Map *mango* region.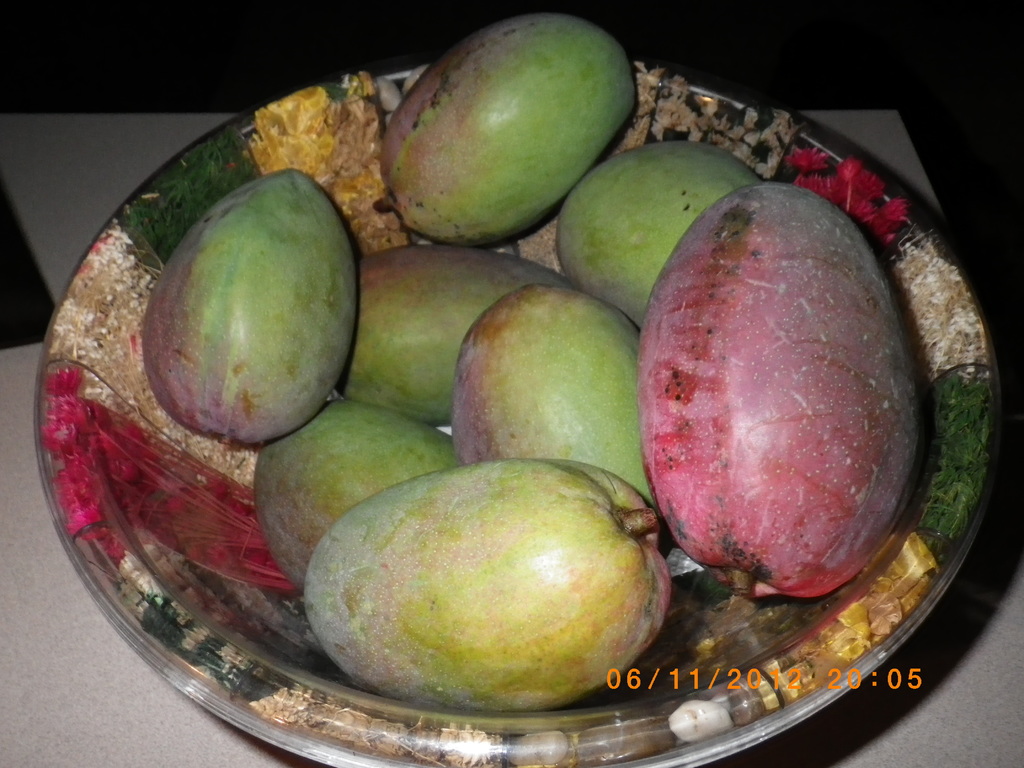
Mapped to [x1=385, y1=12, x2=641, y2=252].
